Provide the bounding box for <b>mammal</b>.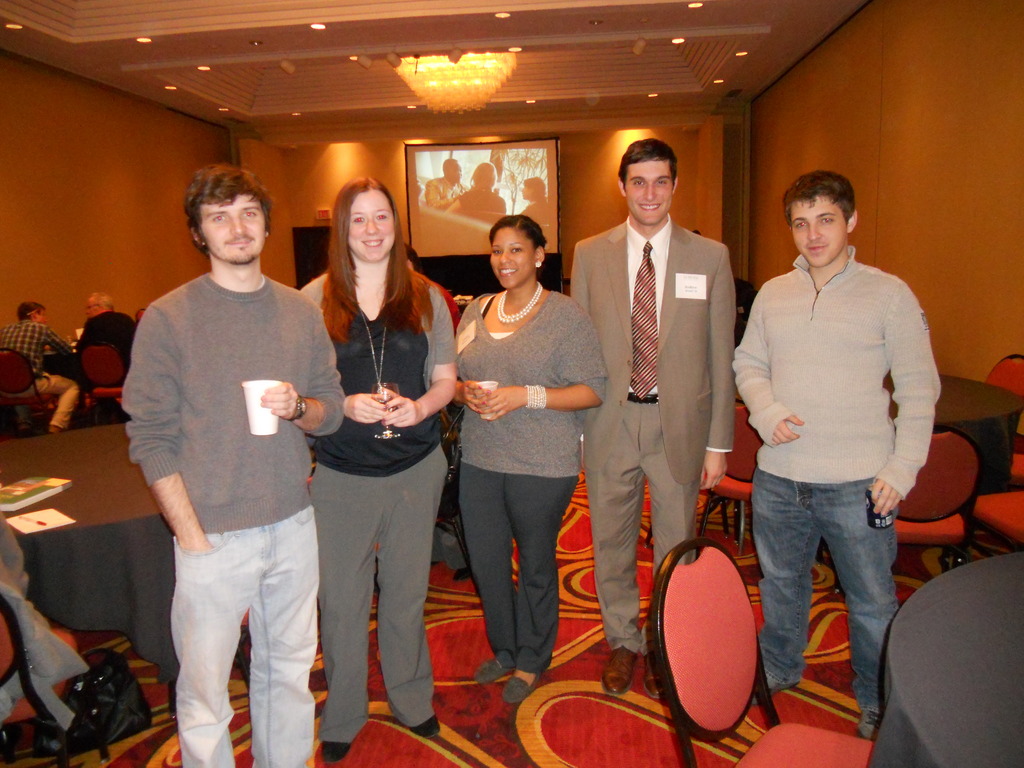
430,155,465,209.
